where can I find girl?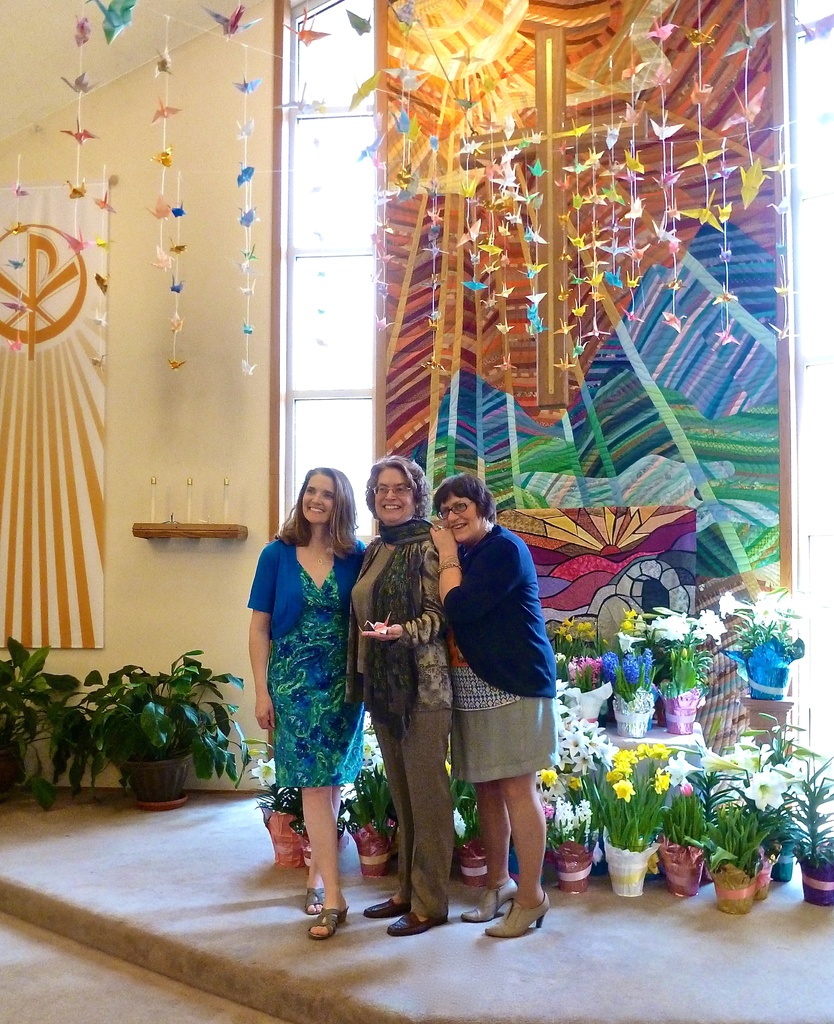
You can find it at 355, 456, 447, 930.
